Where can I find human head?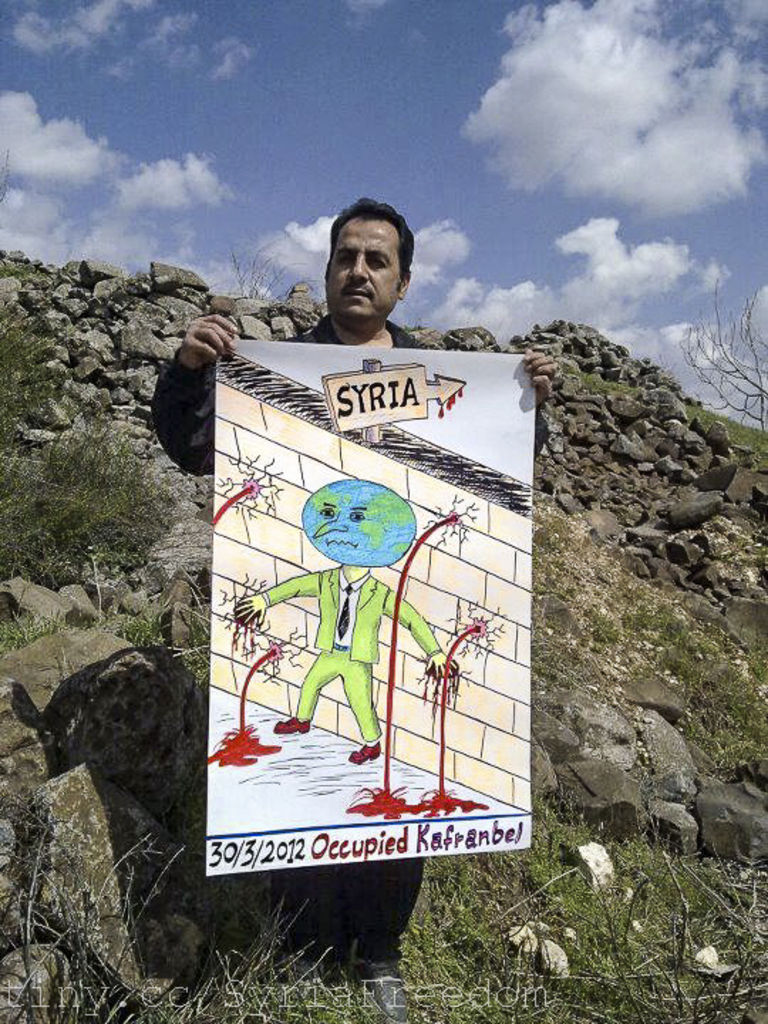
You can find it at select_region(302, 475, 421, 570).
